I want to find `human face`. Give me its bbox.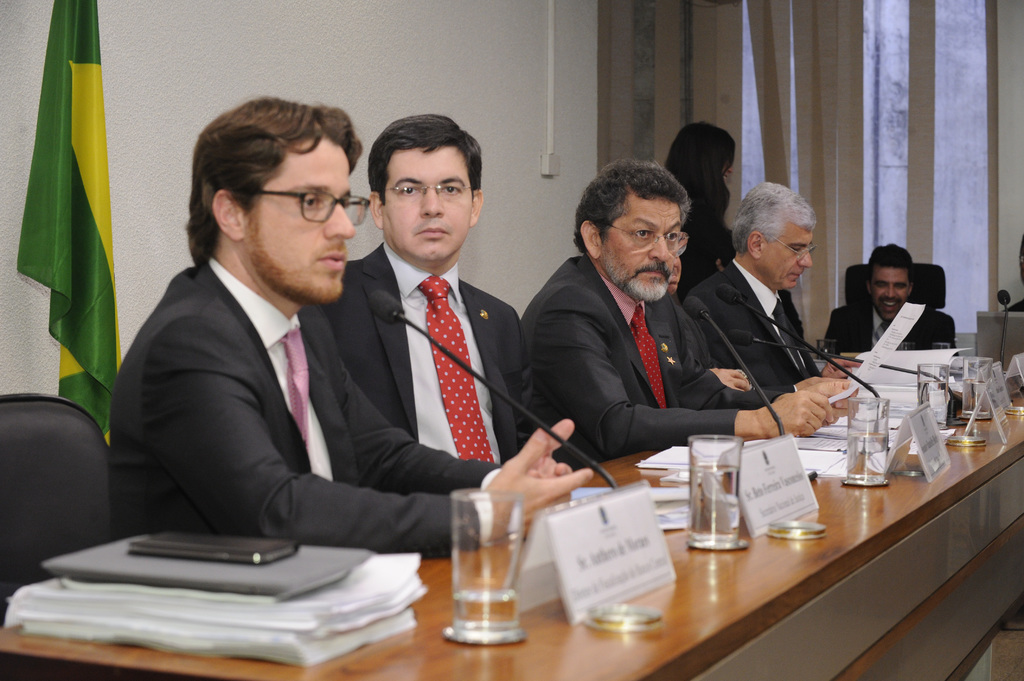
Rect(380, 143, 472, 262).
